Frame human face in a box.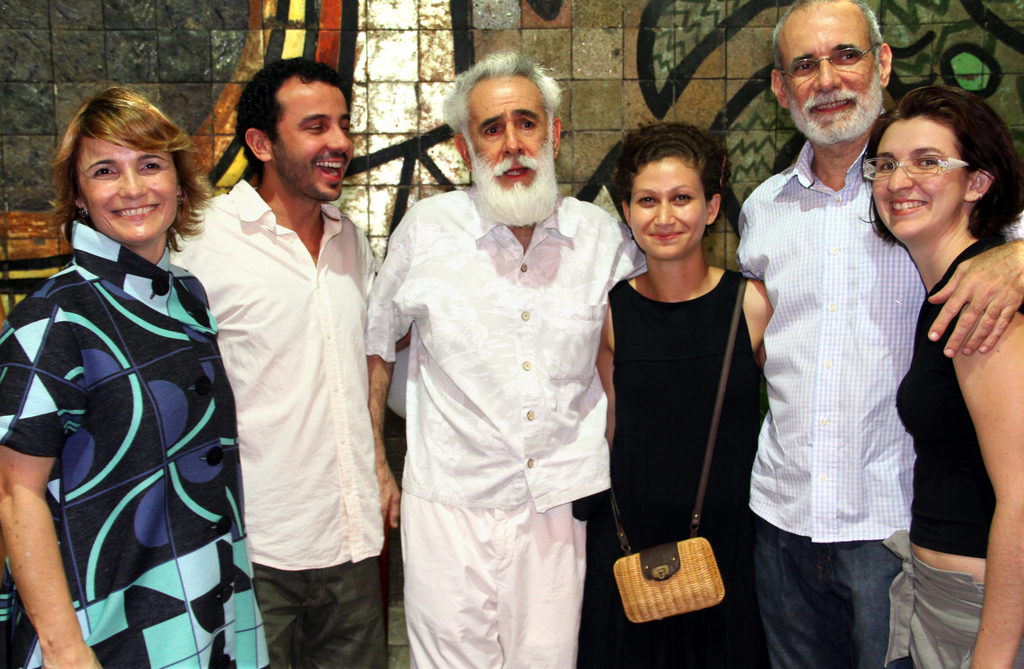
(left=274, top=83, right=351, bottom=206).
